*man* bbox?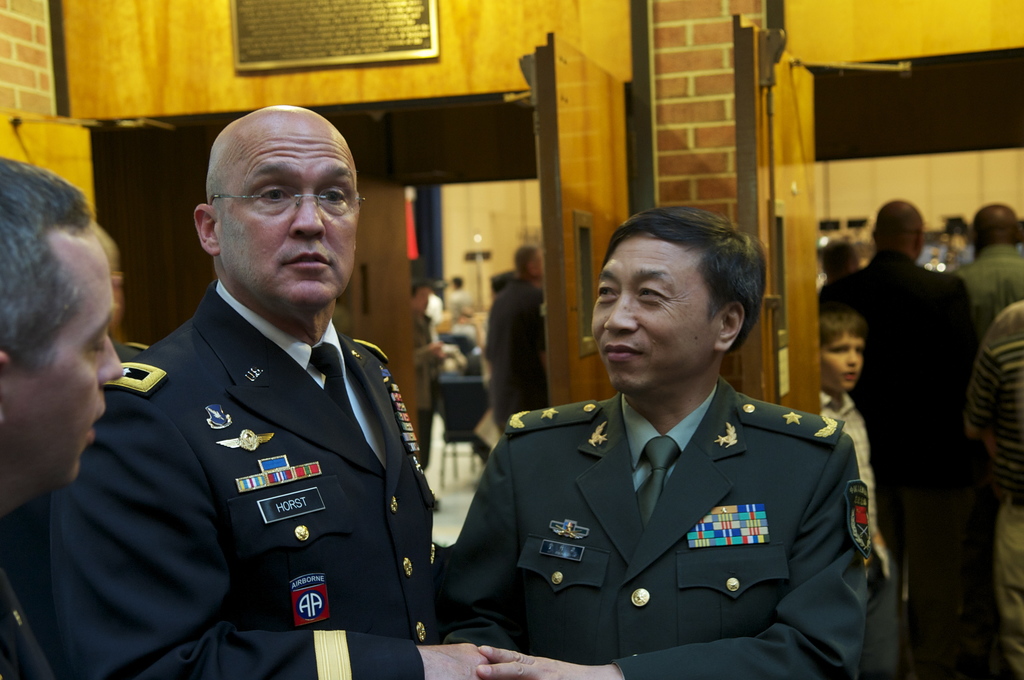
x1=66 y1=104 x2=484 y2=661
